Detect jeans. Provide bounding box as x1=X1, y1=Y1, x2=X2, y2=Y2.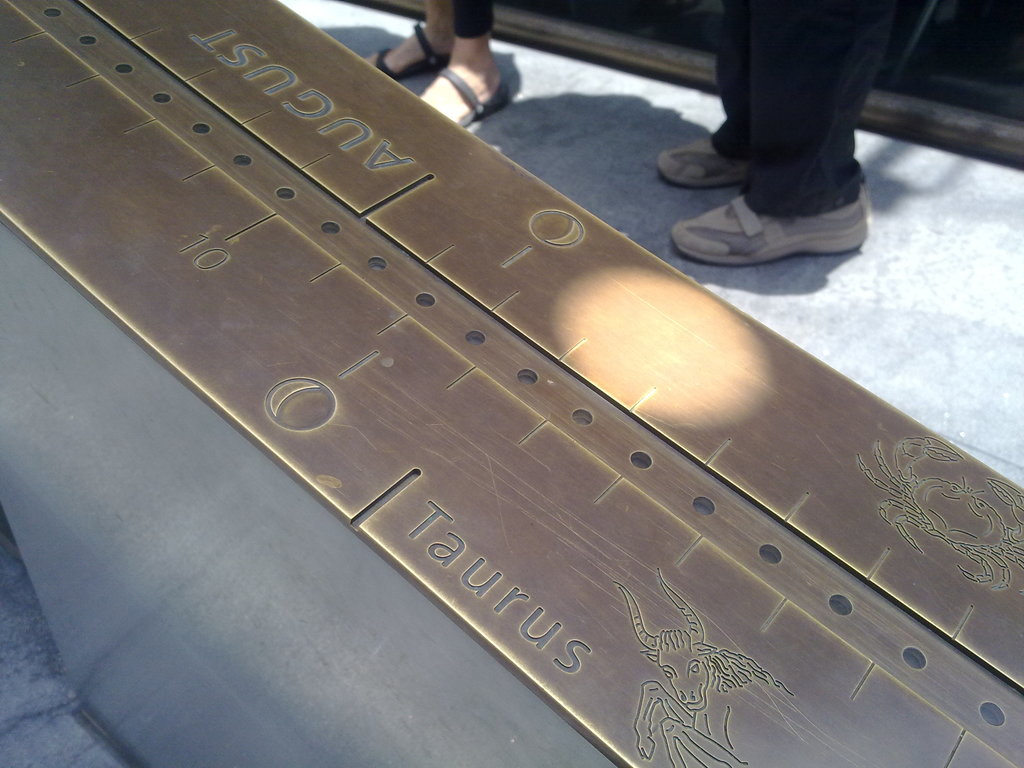
x1=669, y1=28, x2=910, y2=209.
